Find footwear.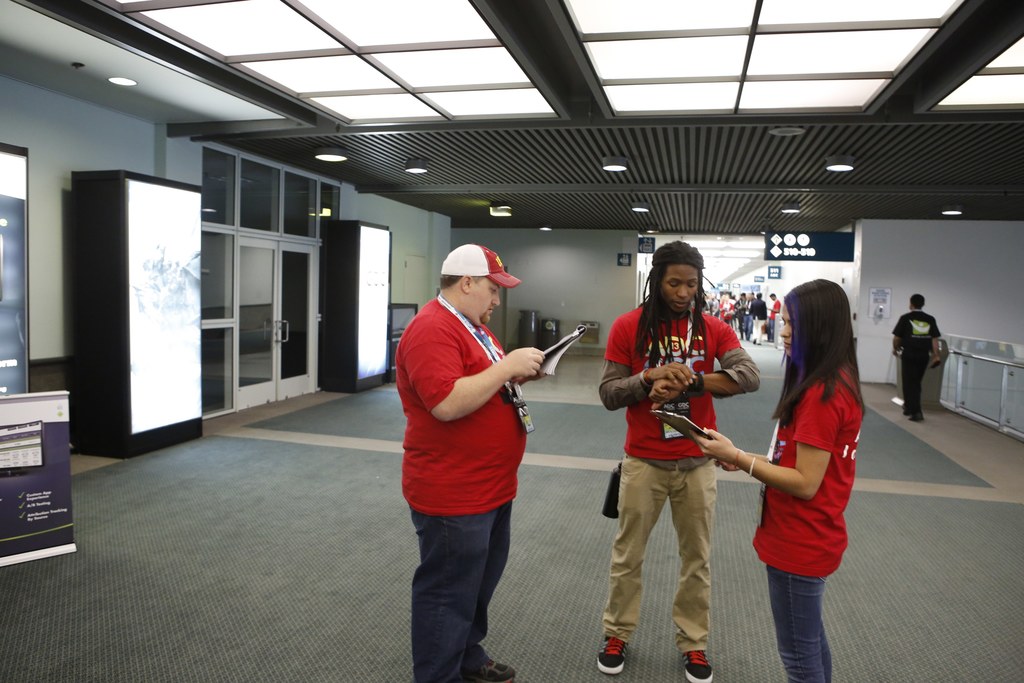
rect(684, 650, 713, 682).
